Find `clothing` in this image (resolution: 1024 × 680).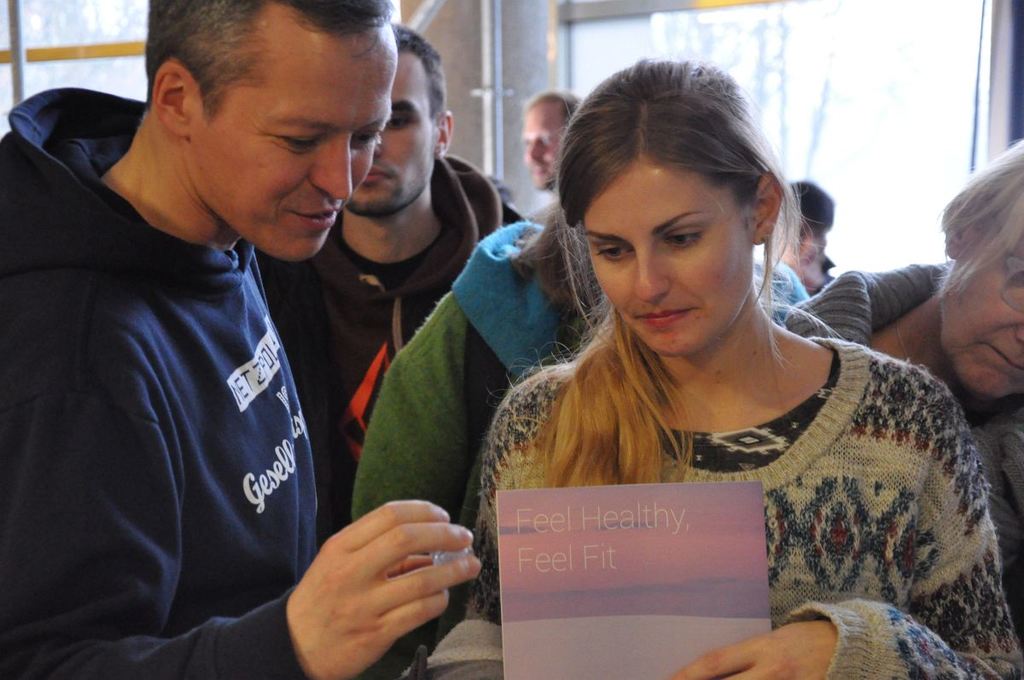
<box>794,257,838,293</box>.
